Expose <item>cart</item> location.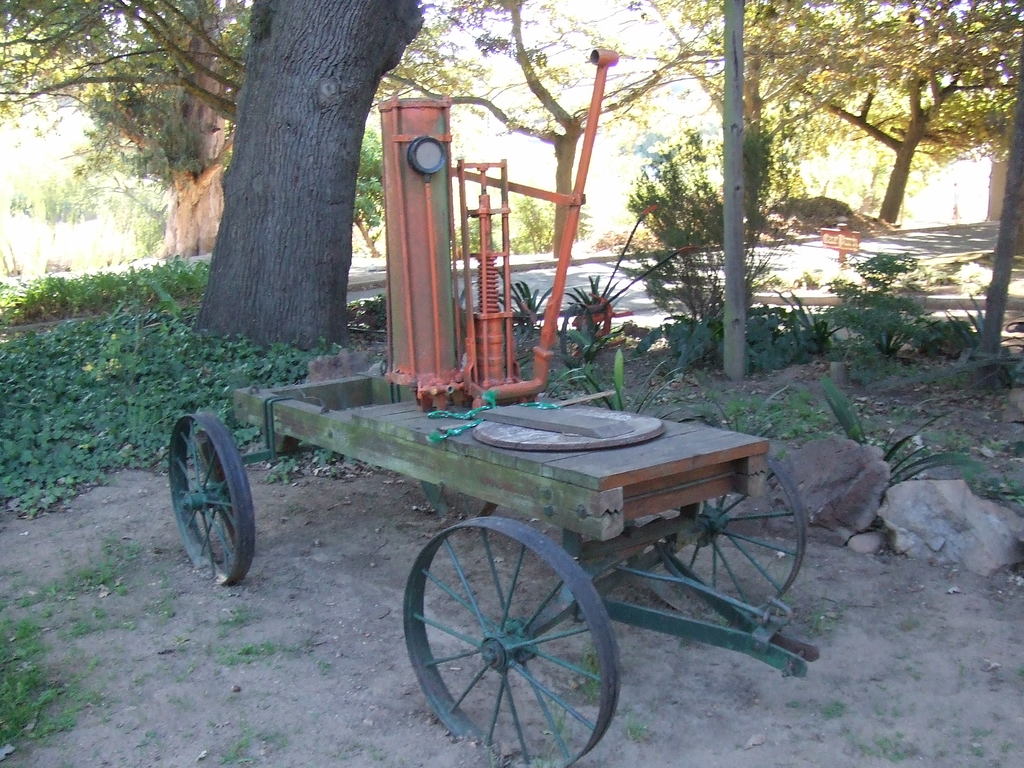
Exposed at <box>168,357,822,767</box>.
